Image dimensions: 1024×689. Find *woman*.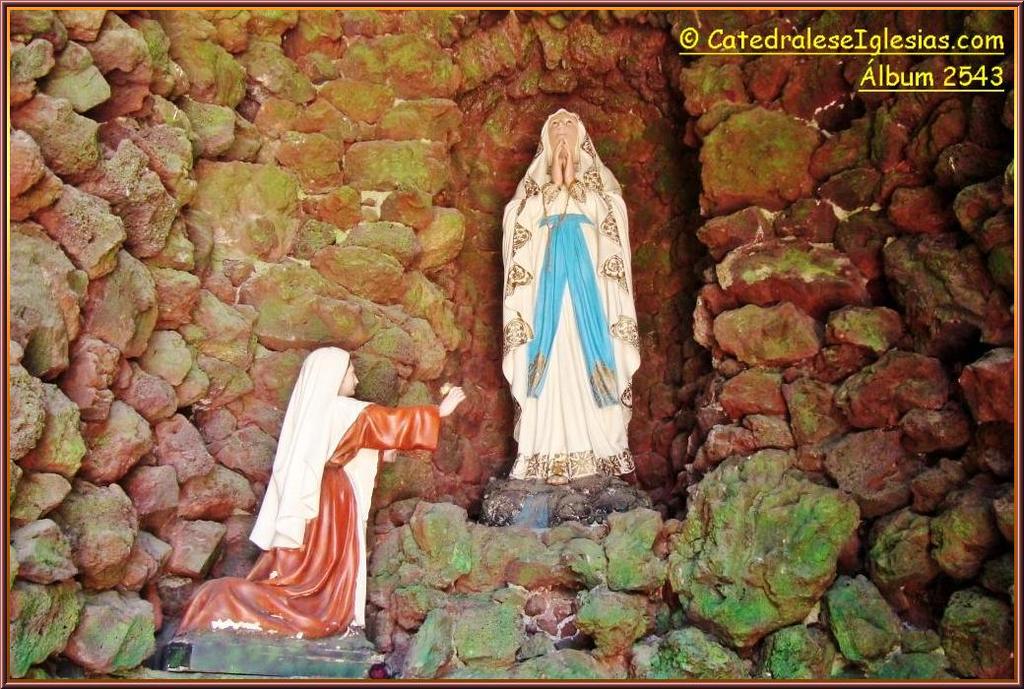
(x1=167, y1=294, x2=410, y2=675).
